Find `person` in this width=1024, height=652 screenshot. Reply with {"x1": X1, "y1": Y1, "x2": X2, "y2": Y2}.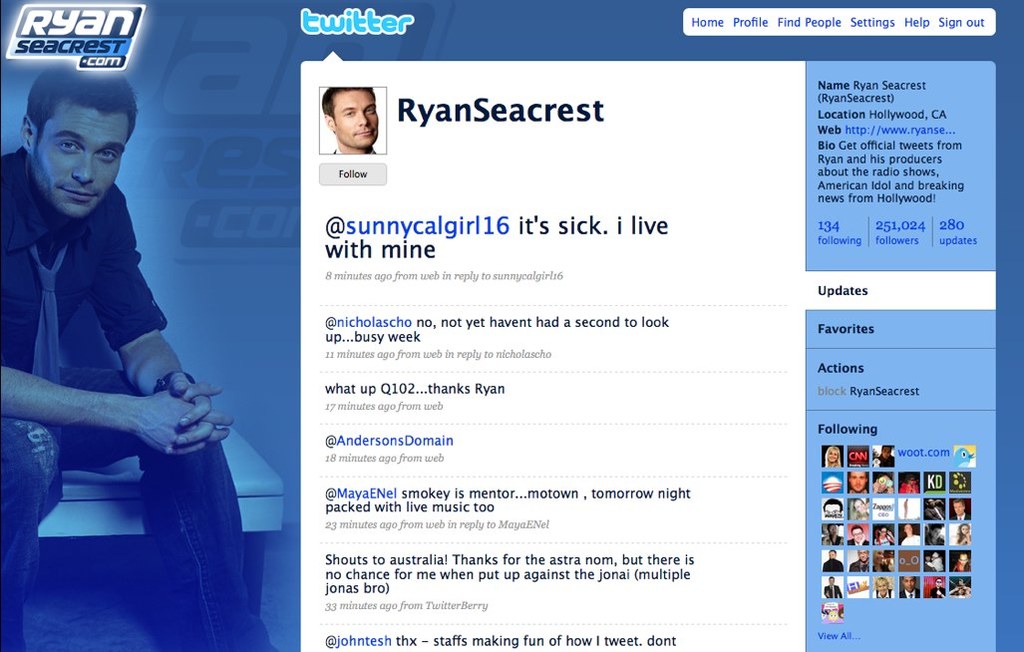
{"x1": 947, "y1": 573, "x2": 970, "y2": 600}.
